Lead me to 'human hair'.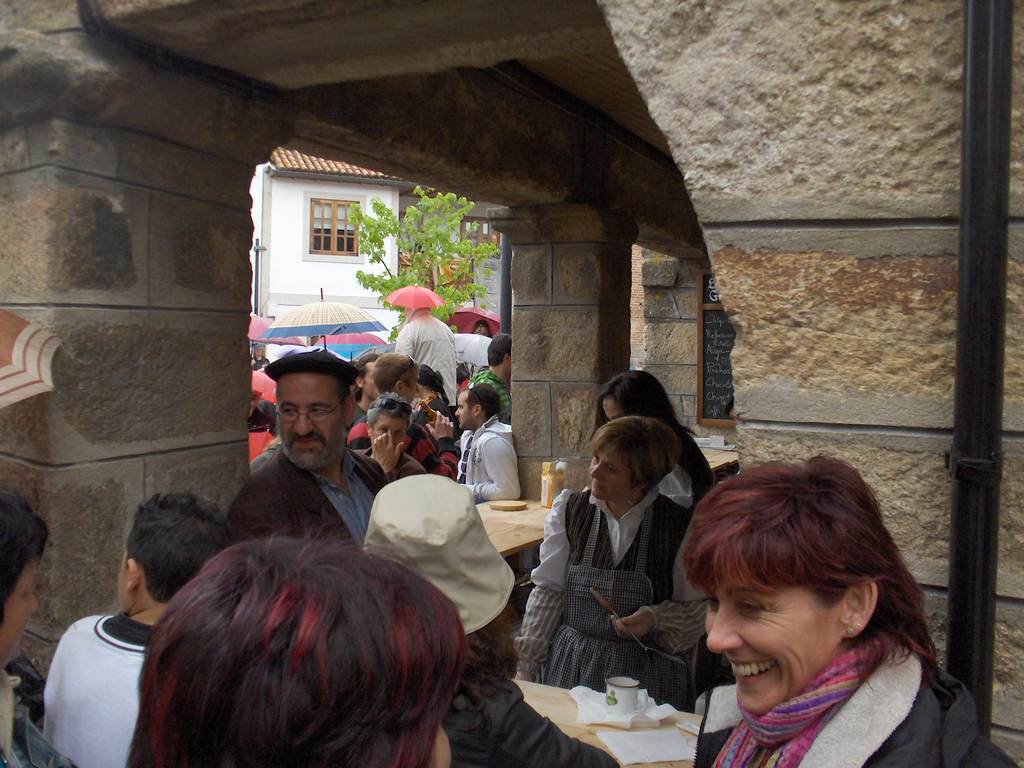
Lead to bbox=(461, 383, 500, 418).
